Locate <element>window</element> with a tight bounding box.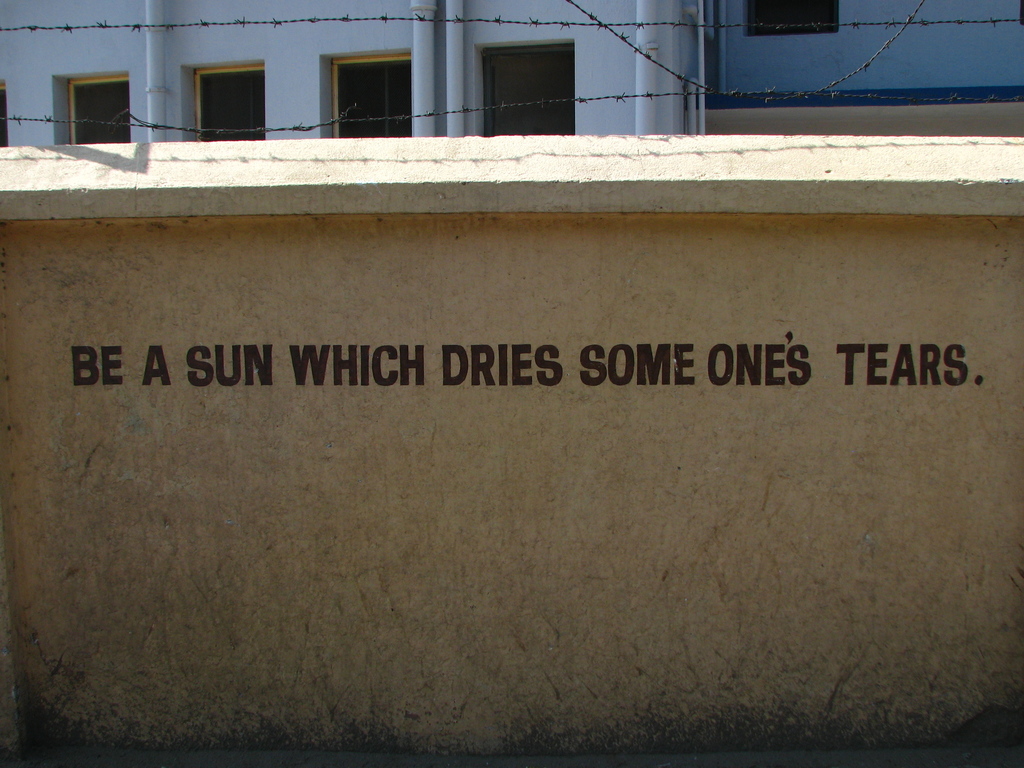
bbox(330, 50, 411, 135).
